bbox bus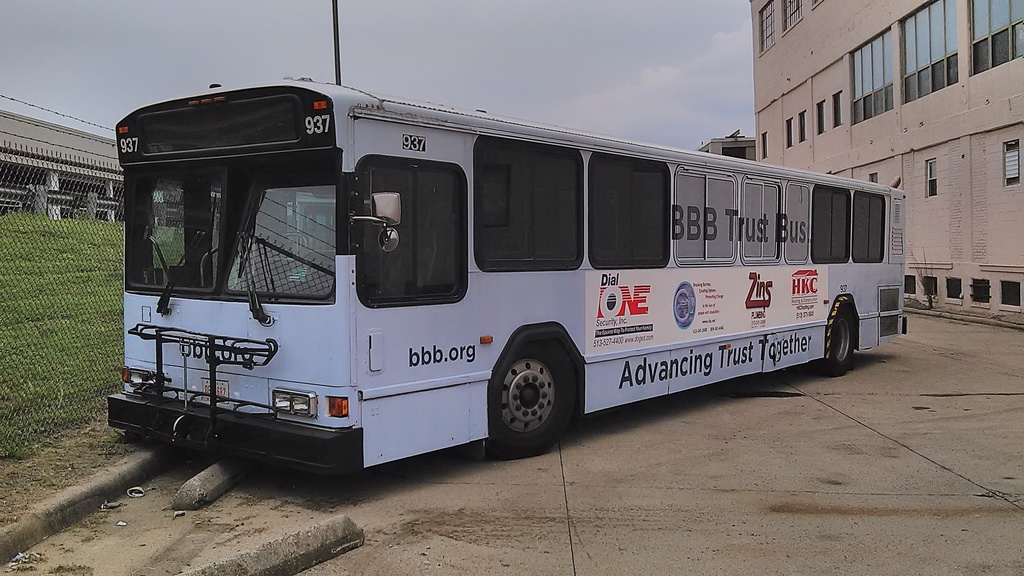
110:74:905:475
